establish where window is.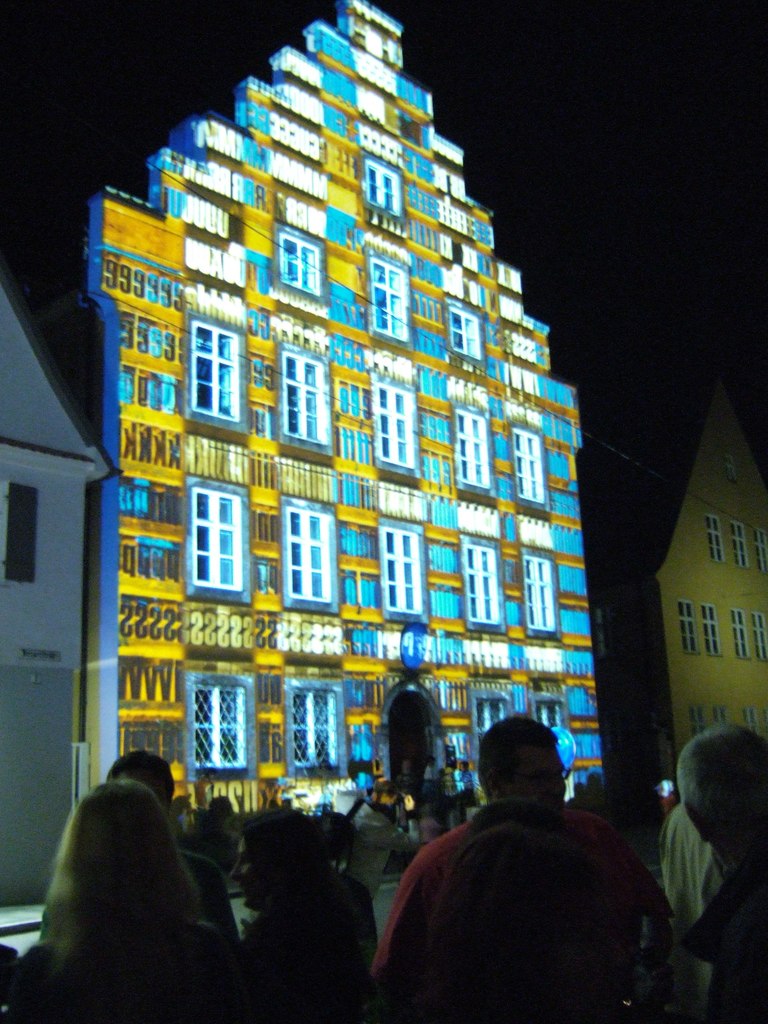
Established at {"x1": 458, "y1": 532, "x2": 502, "y2": 628}.
